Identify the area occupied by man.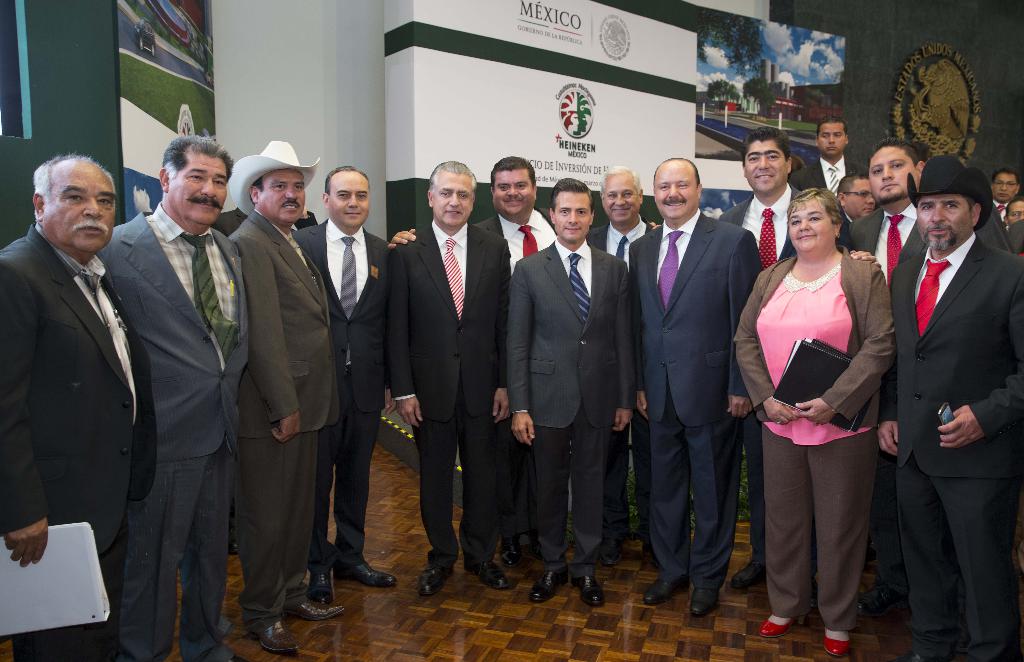
Area: (left=228, top=141, right=348, bottom=654).
